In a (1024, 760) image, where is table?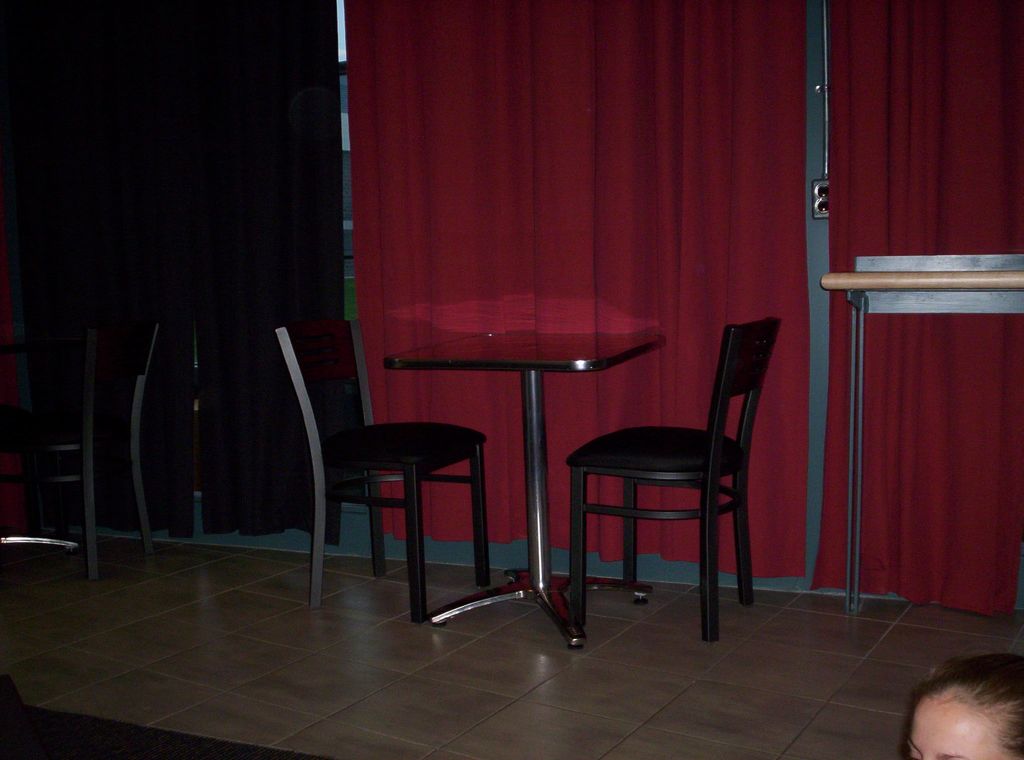
bbox=(380, 300, 662, 631).
